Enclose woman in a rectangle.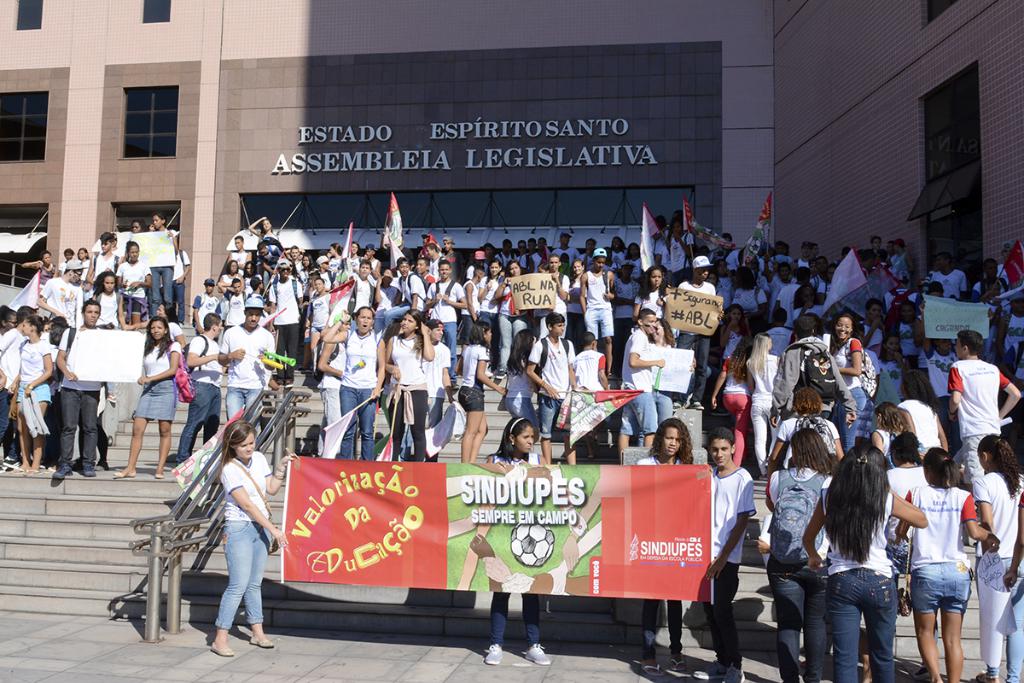
(left=878, top=434, right=928, bottom=659).
